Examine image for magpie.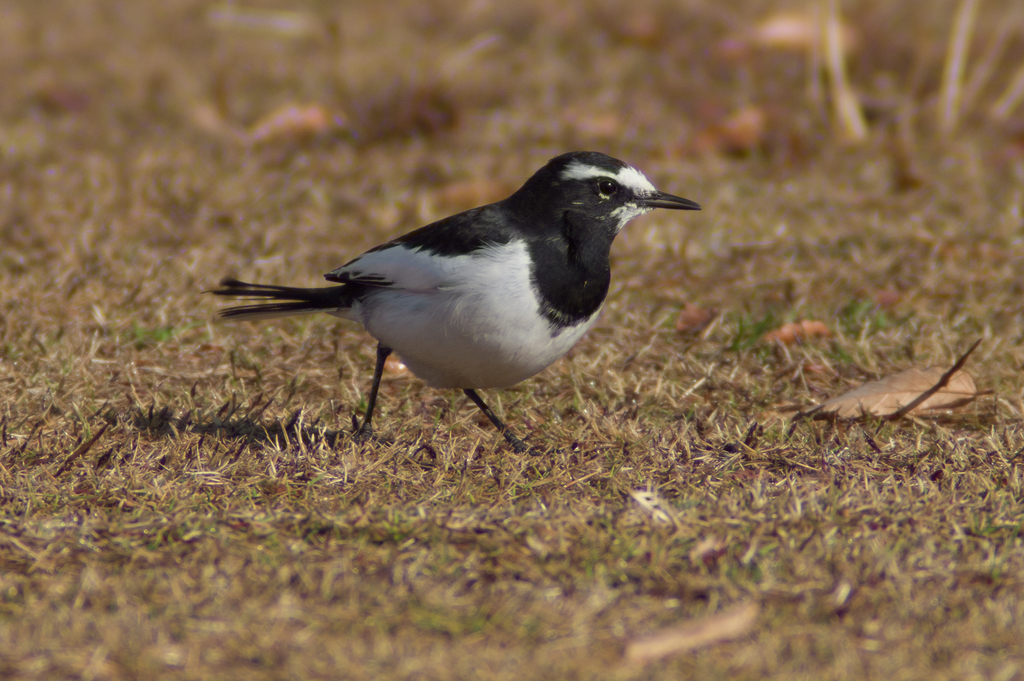
Examination result: box=[200, 149, 701, 455].
